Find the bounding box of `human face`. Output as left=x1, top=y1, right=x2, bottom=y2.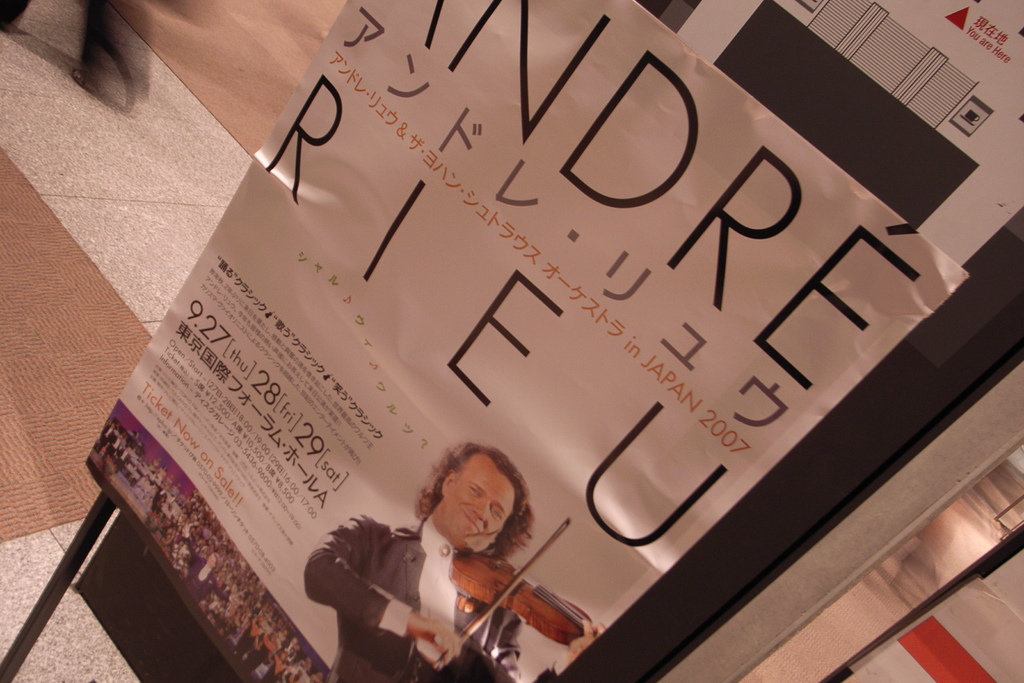
left=441, top=450, right=515, bottom=549.
